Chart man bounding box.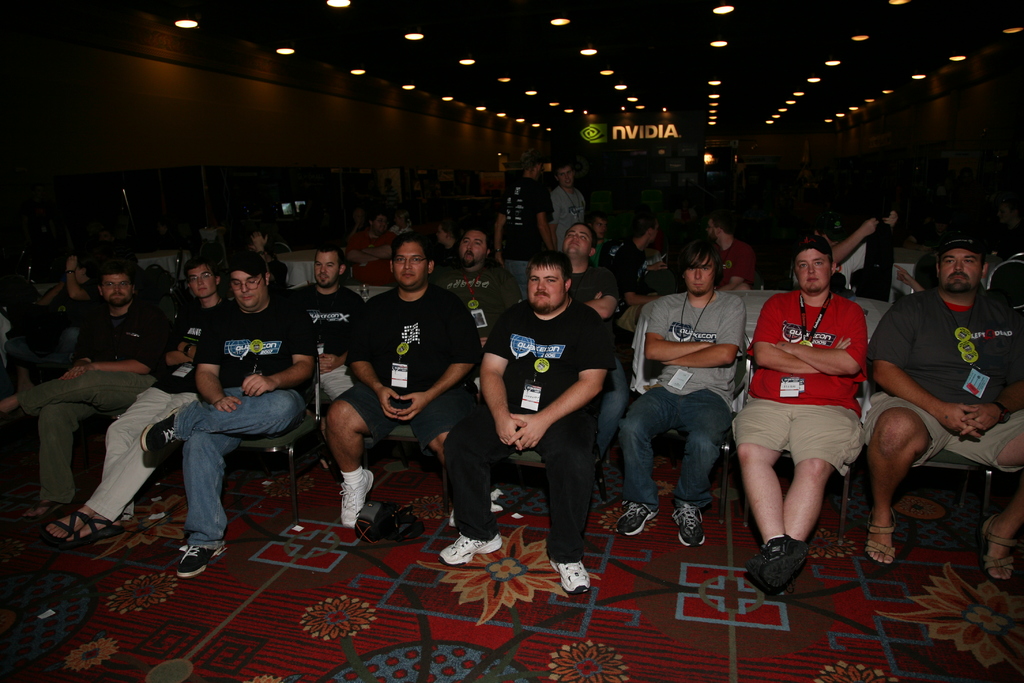
Charted: pyautogui.locateOnScreen(440, 249, 612, 597).
